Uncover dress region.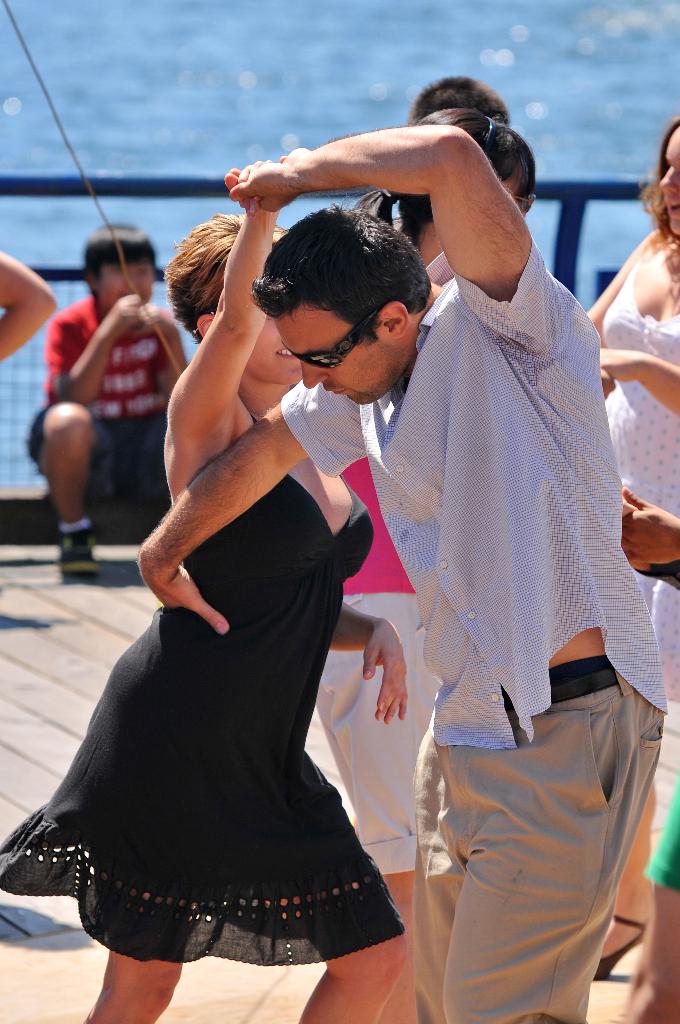
Uncovered: 39 394 412 962.
